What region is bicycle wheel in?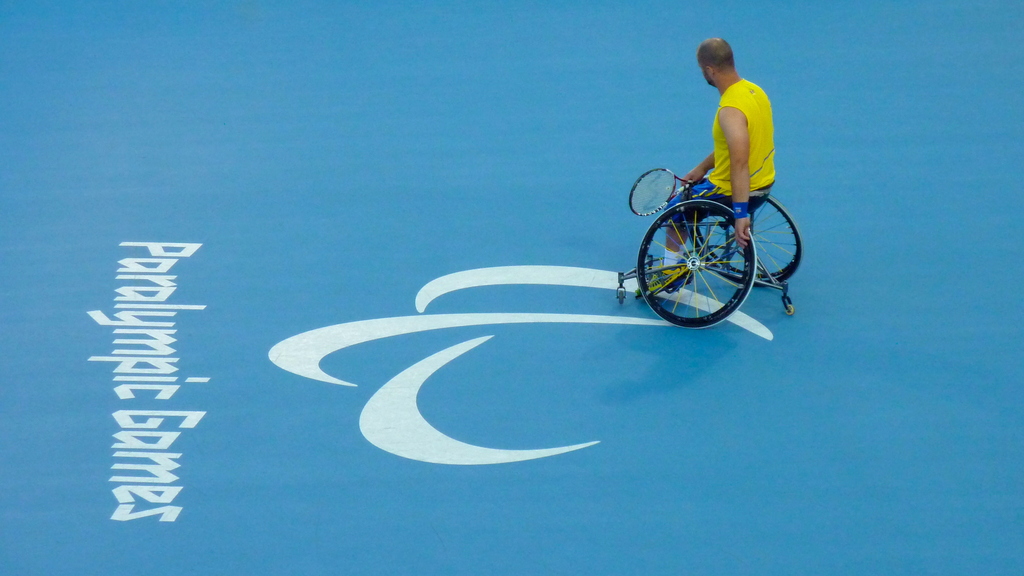
(634, 197, 758, 331).
